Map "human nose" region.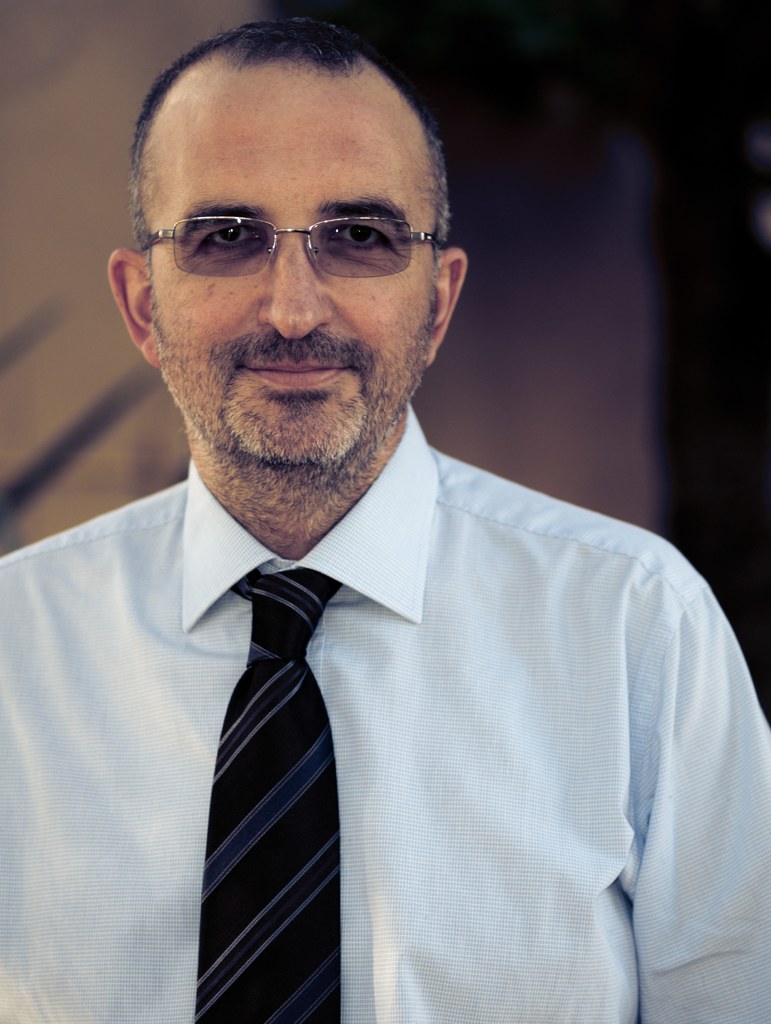
Mapped to BBox(257, 220, 336, 339).
